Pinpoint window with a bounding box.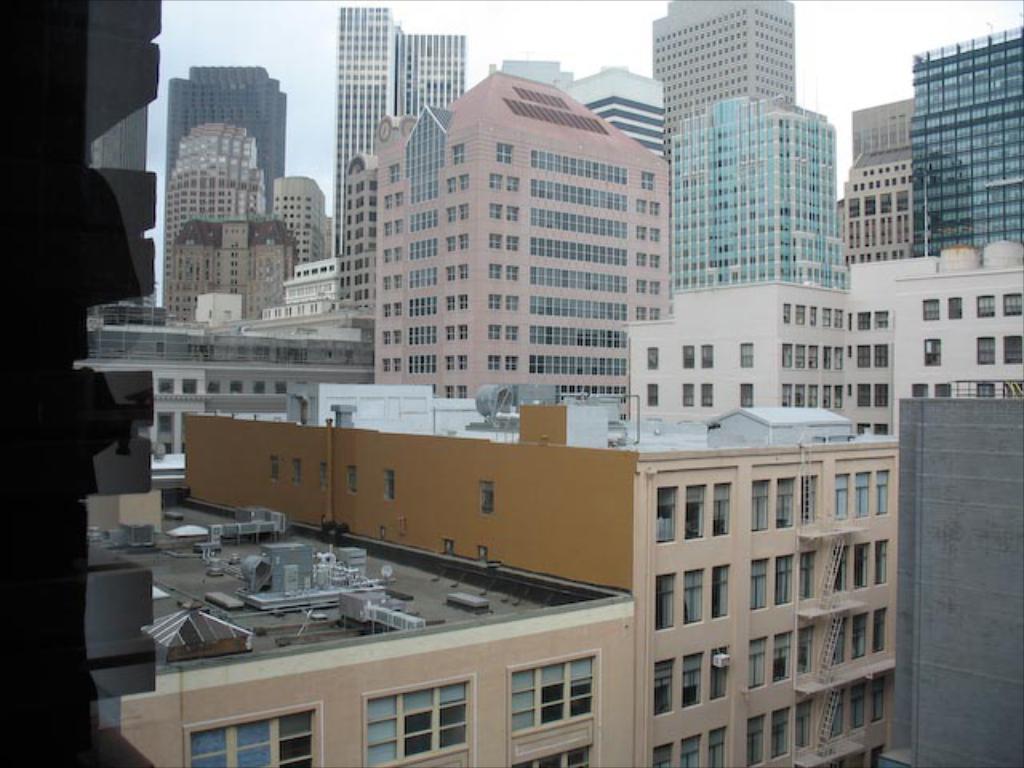
<box>381,469,394,496</box>.
